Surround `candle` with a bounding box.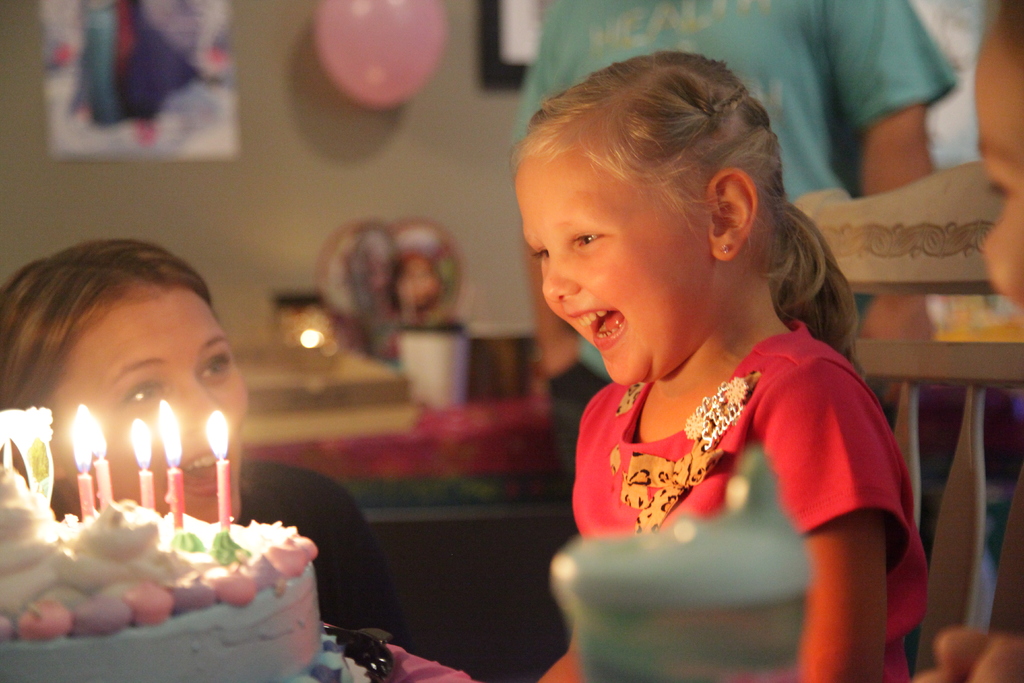
131 422 161 506.
